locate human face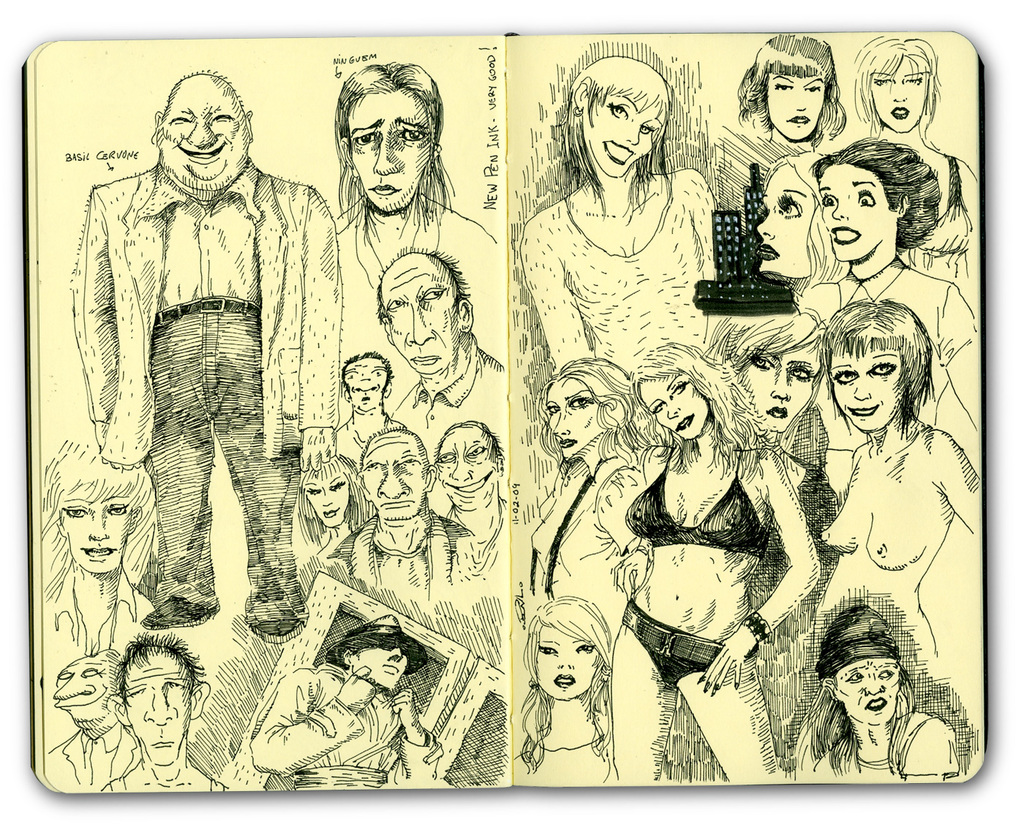
detection(306, 472, 349, 530)
